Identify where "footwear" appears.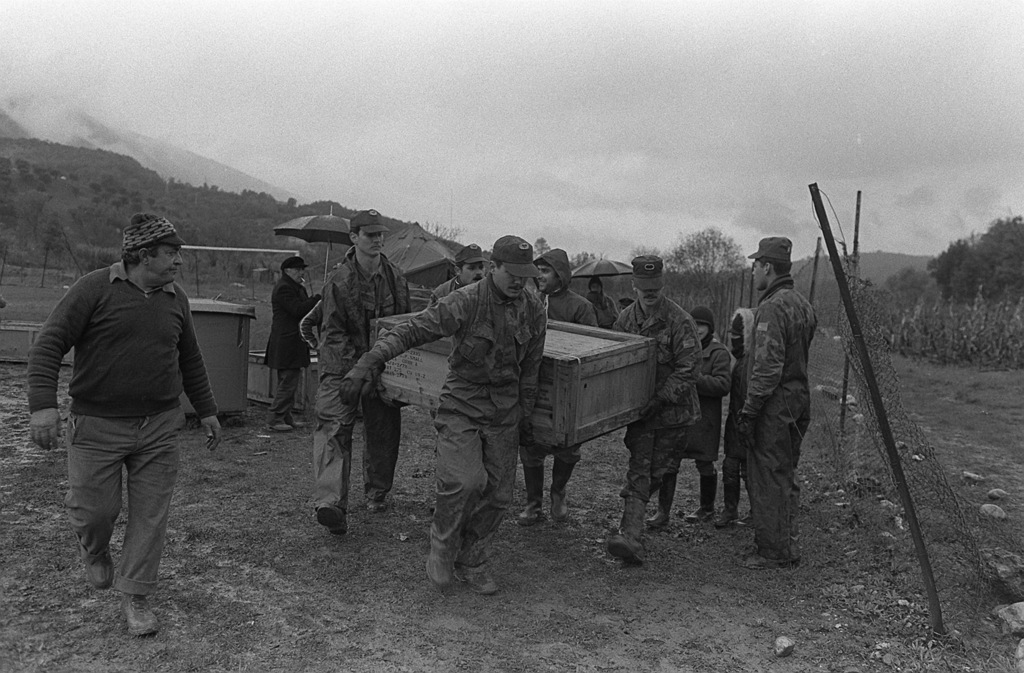
Appears at 268,418,295,431.
